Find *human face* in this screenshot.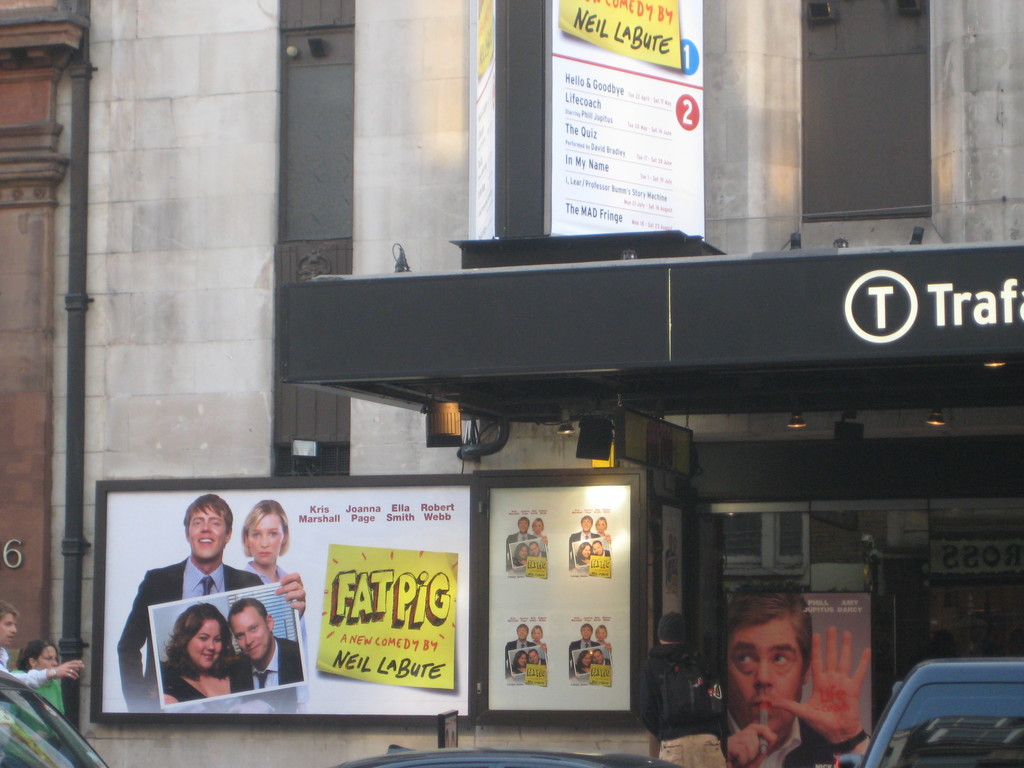
The bounding box for *human face* is <bbox>37, 646, 58, 666</bbox>.
